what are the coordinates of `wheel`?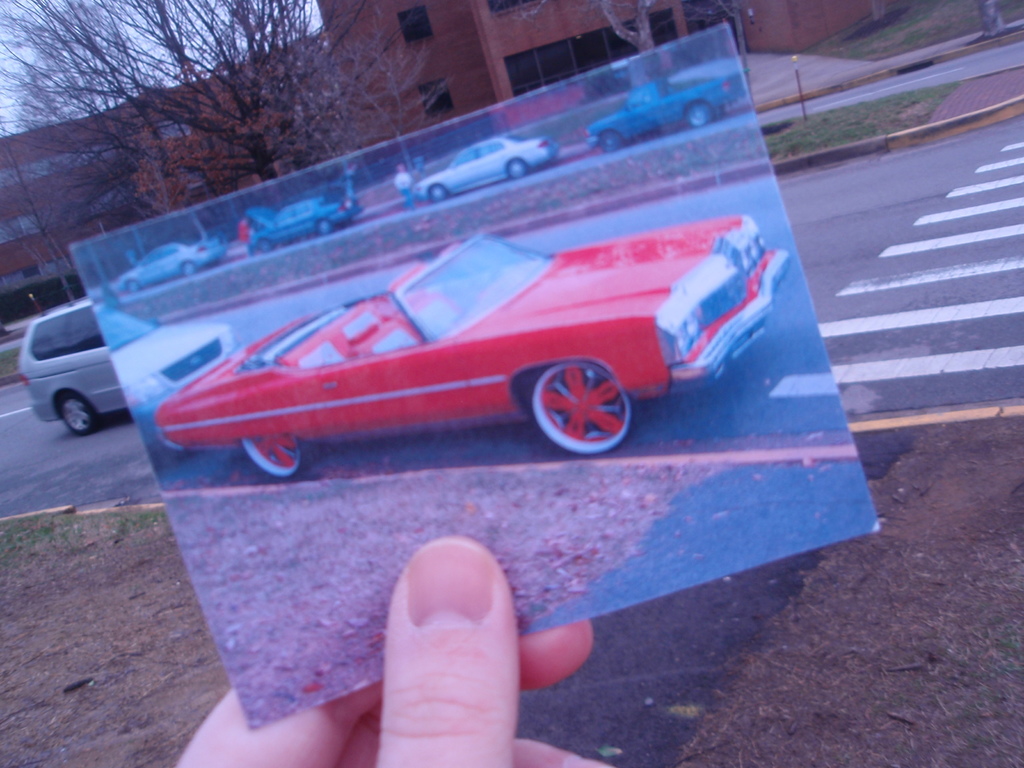
left=124, top=280, right=143, bottom=296.
